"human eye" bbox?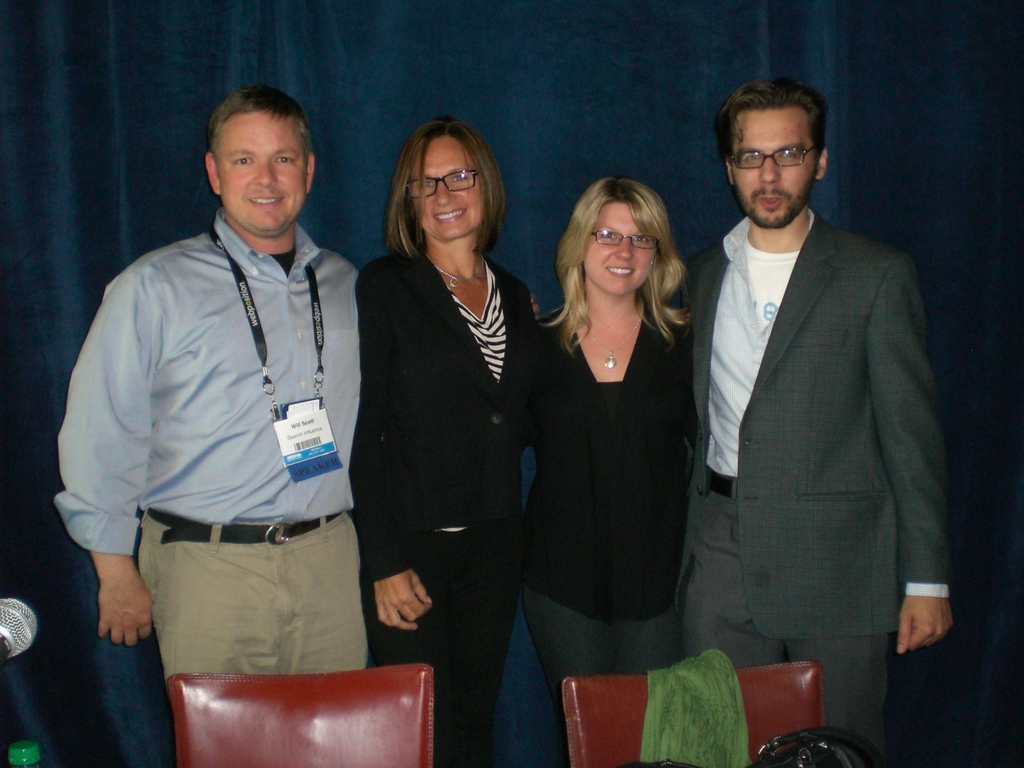
x1=451, y1=175, x2=465, y2=182
